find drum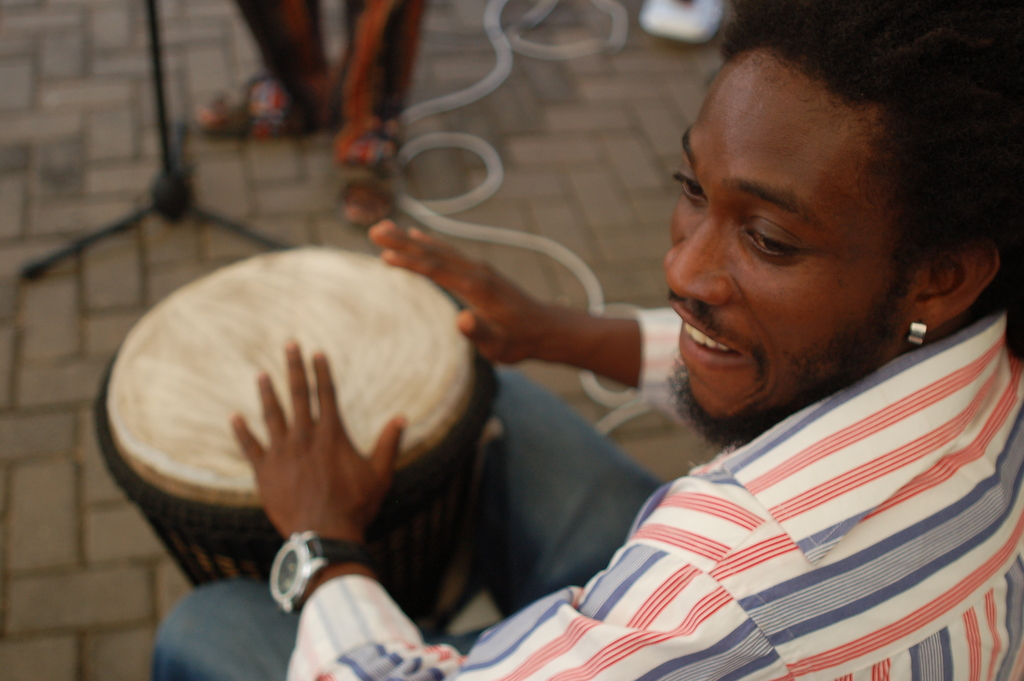
box=[92, 247, 501, 623]
